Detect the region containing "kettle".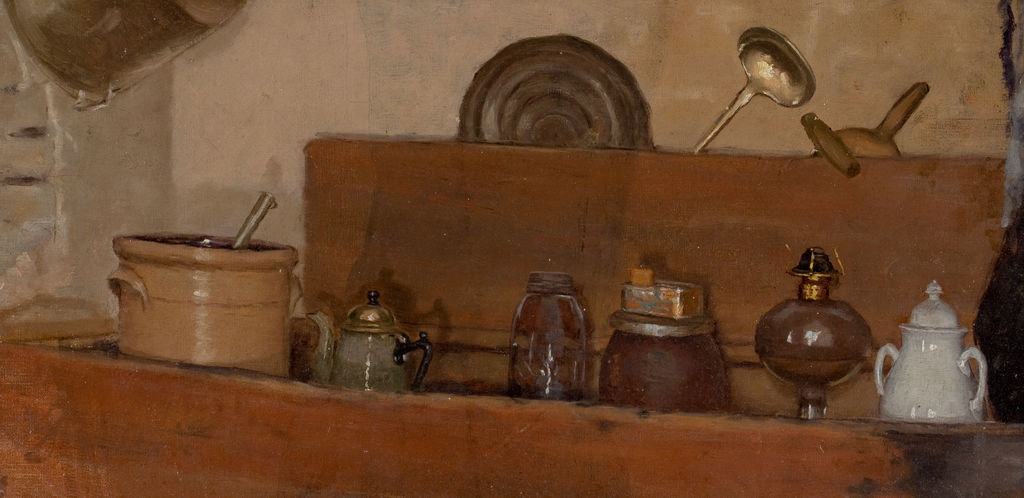
<region>311, 290, 437, 394</region>.
